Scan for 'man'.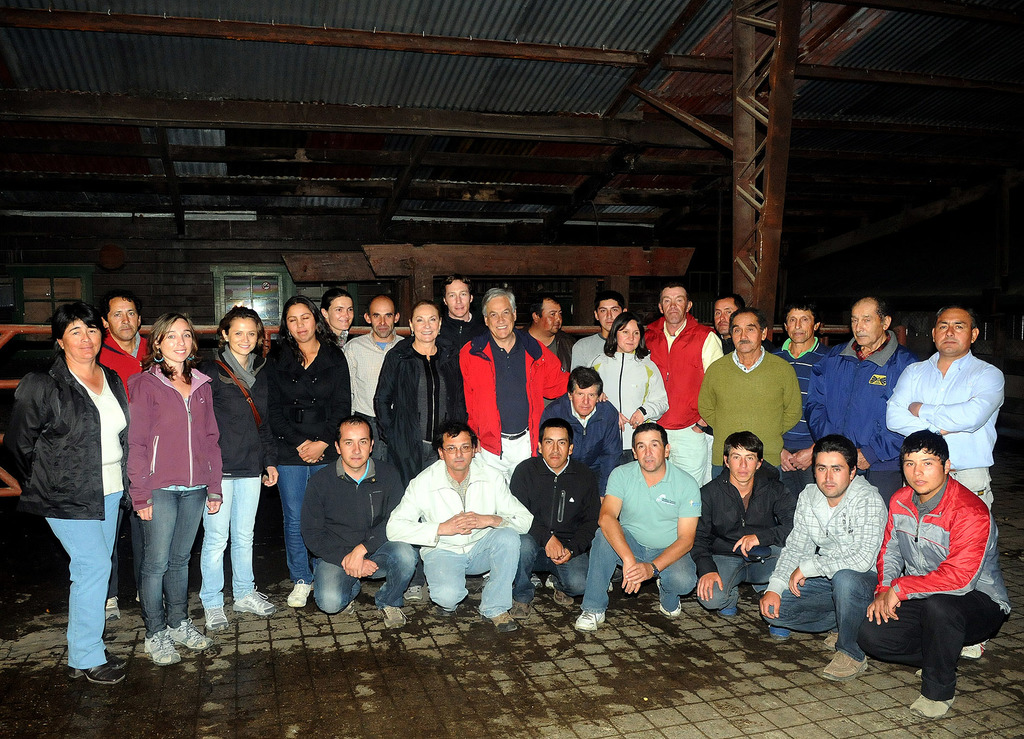
Scan result: (left=90, top=292, right=154, bottom=620).
